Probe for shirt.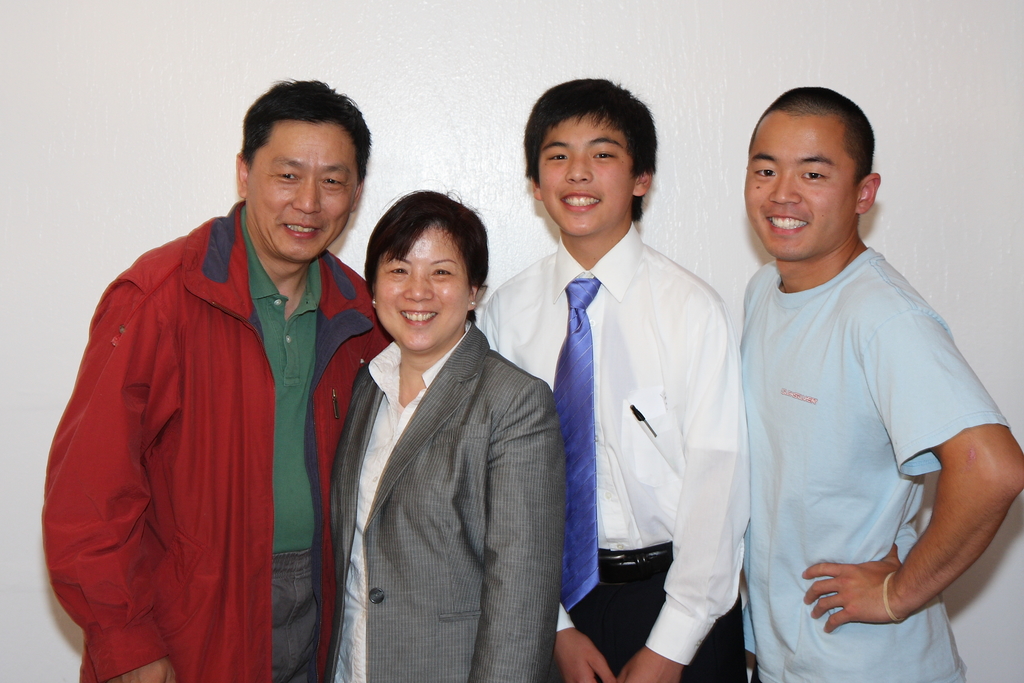
Probe result: 333/317/473/682.
